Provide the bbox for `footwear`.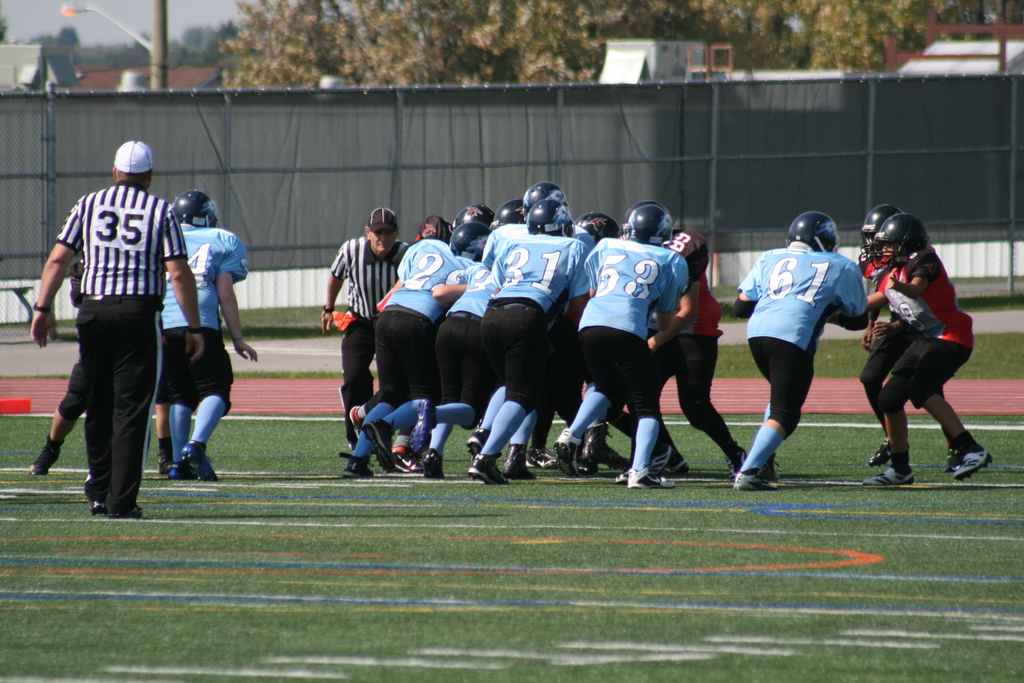
{"x1": 528, "y1": 448, "x2": 554, "y2": 468}.
